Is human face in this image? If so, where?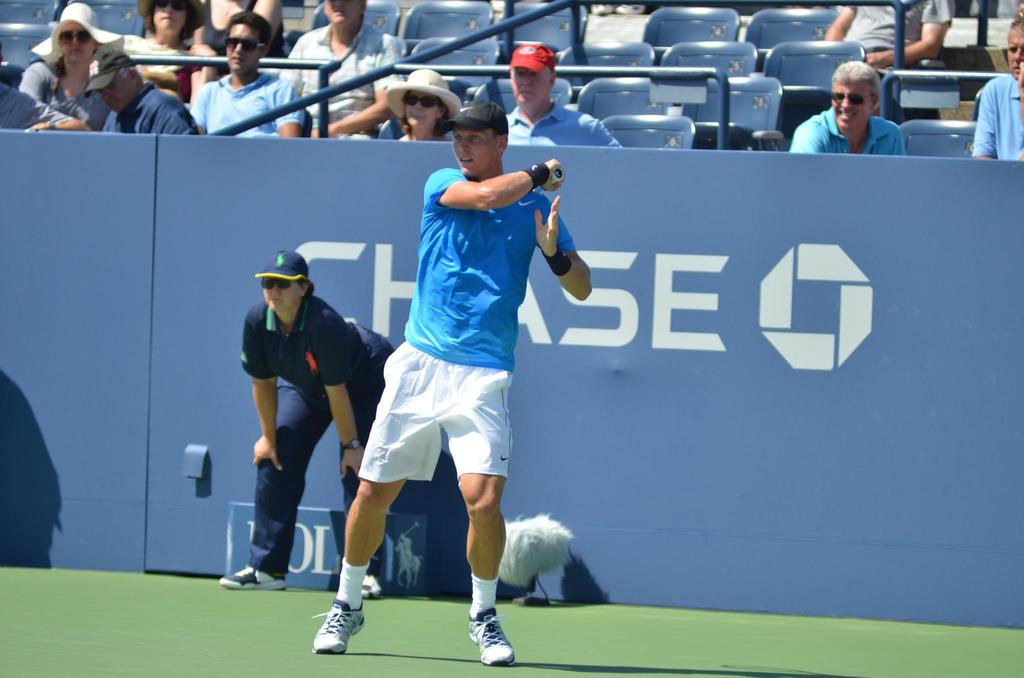
Yes, at x1=261, y1=275, x2=299, y2=315.
